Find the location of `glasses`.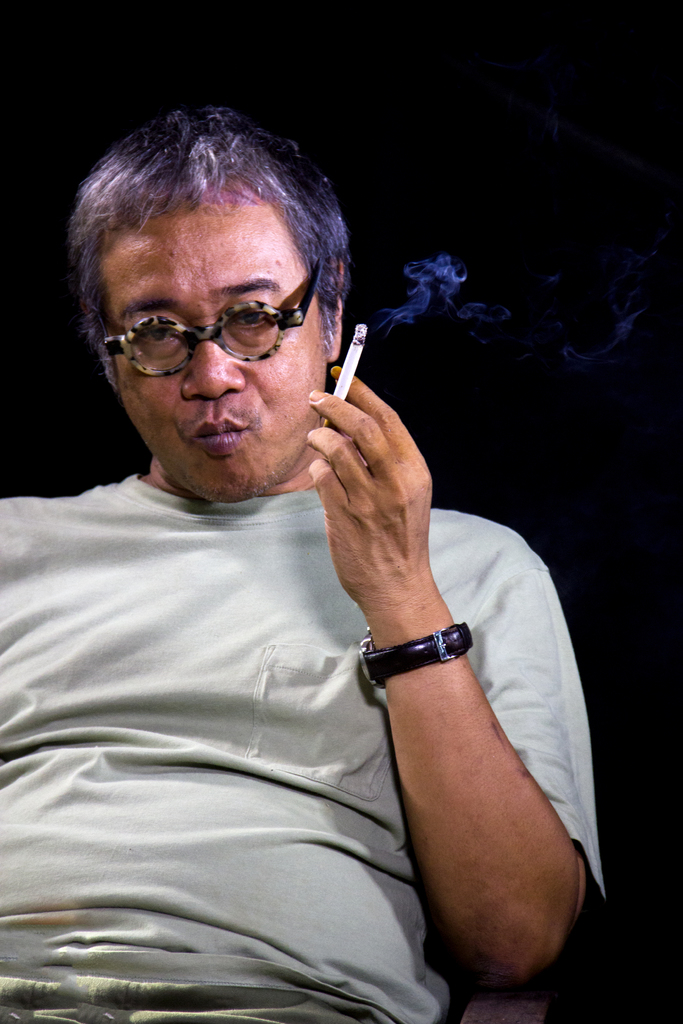
Location: {"left": 106, "top": 253, "right": 317, "bottom": 356}.
